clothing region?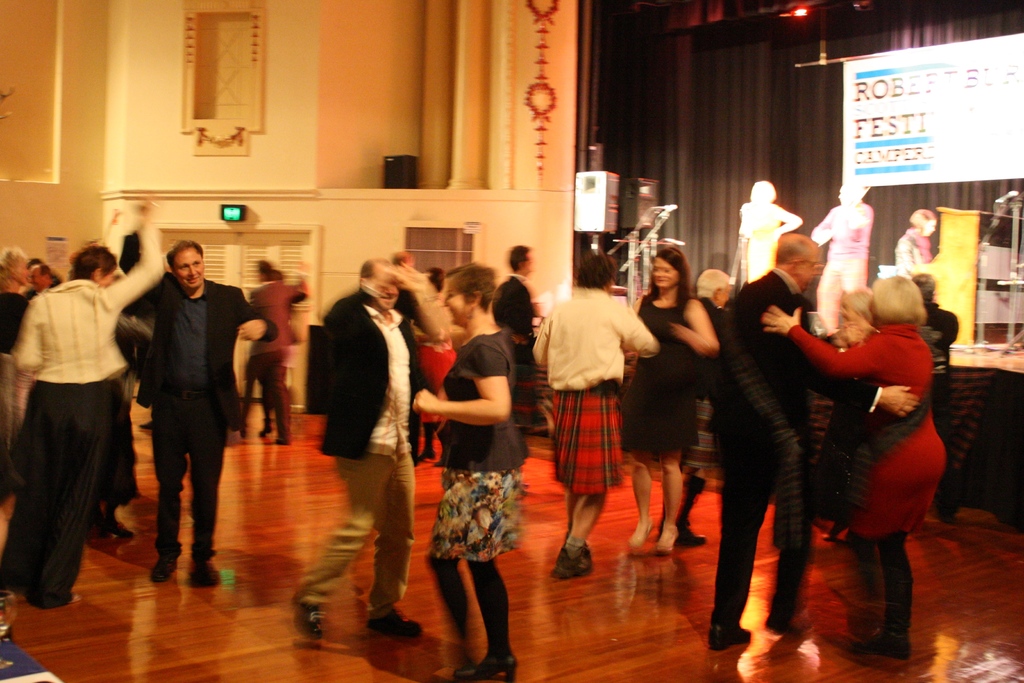
BBox(716, 274, 883, 629)
